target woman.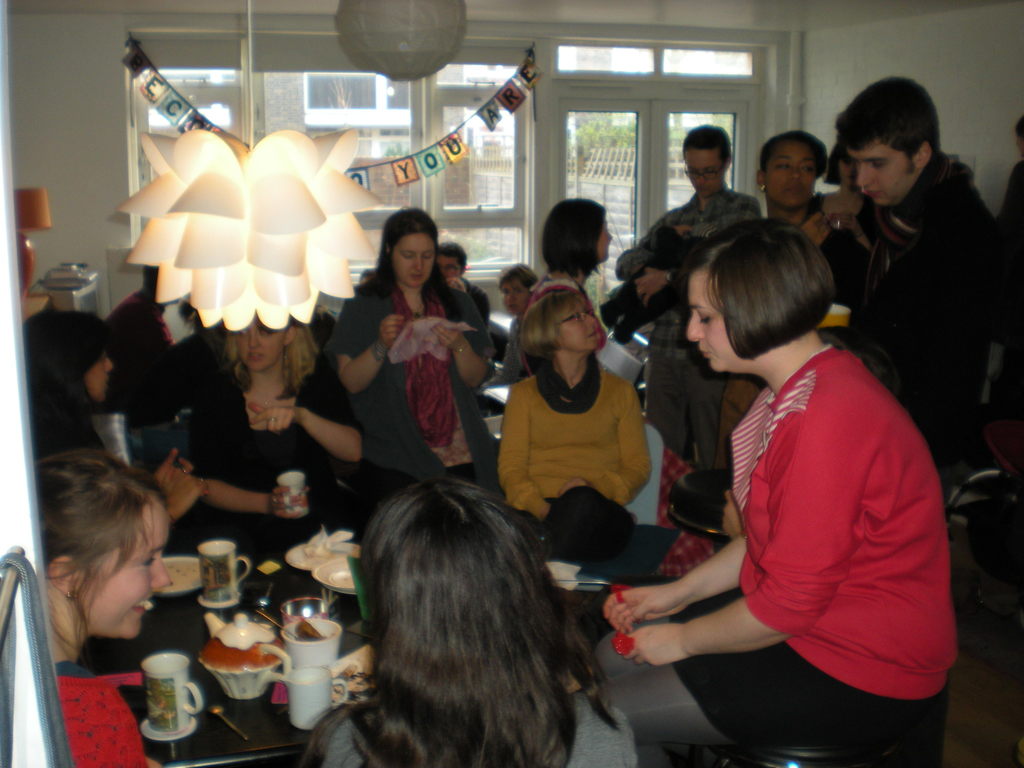
Target region: l=700, t=136, r=861, b=394.
